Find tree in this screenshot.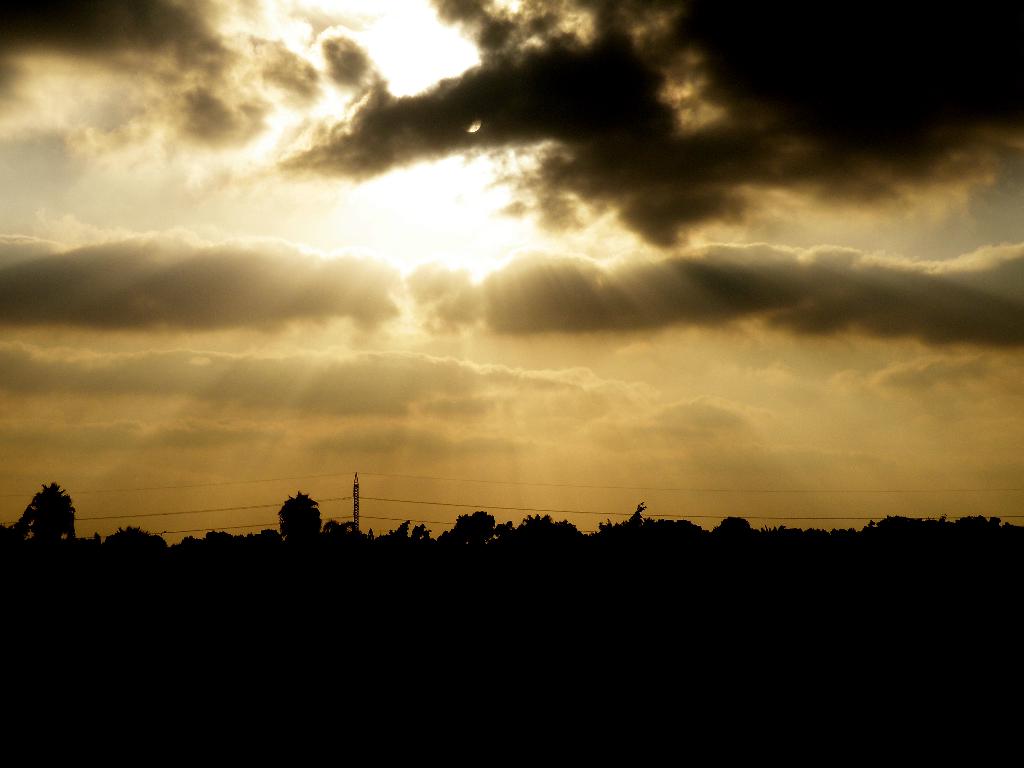
The bounding box for tree is [left=3, top=473, right=74, bottom=559].
